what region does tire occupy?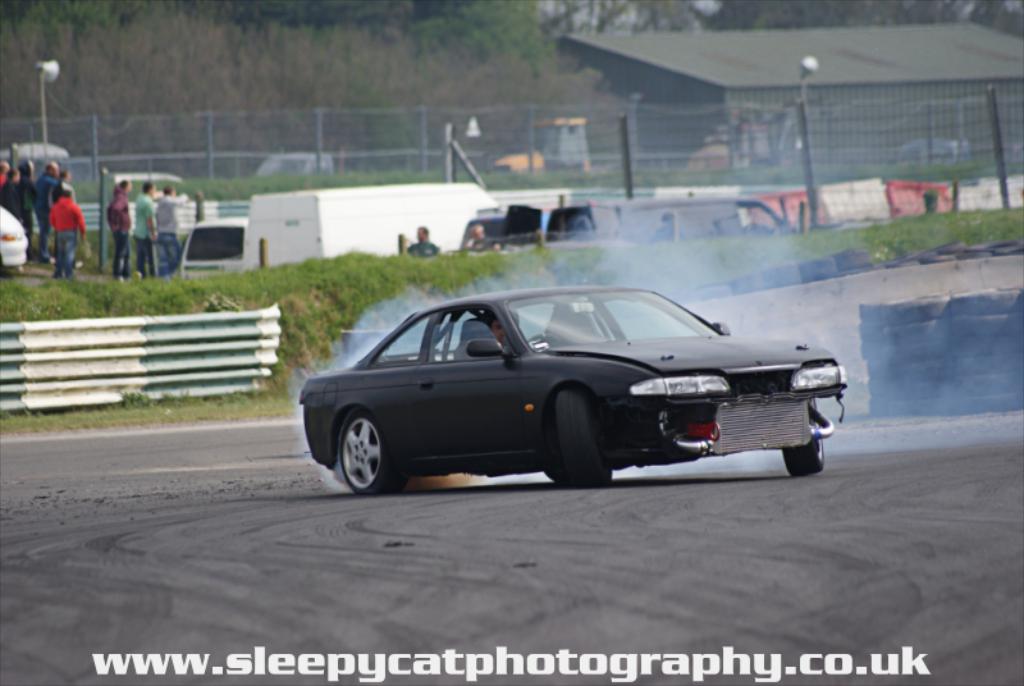
<region>545, 385, 616, 491</region>.
